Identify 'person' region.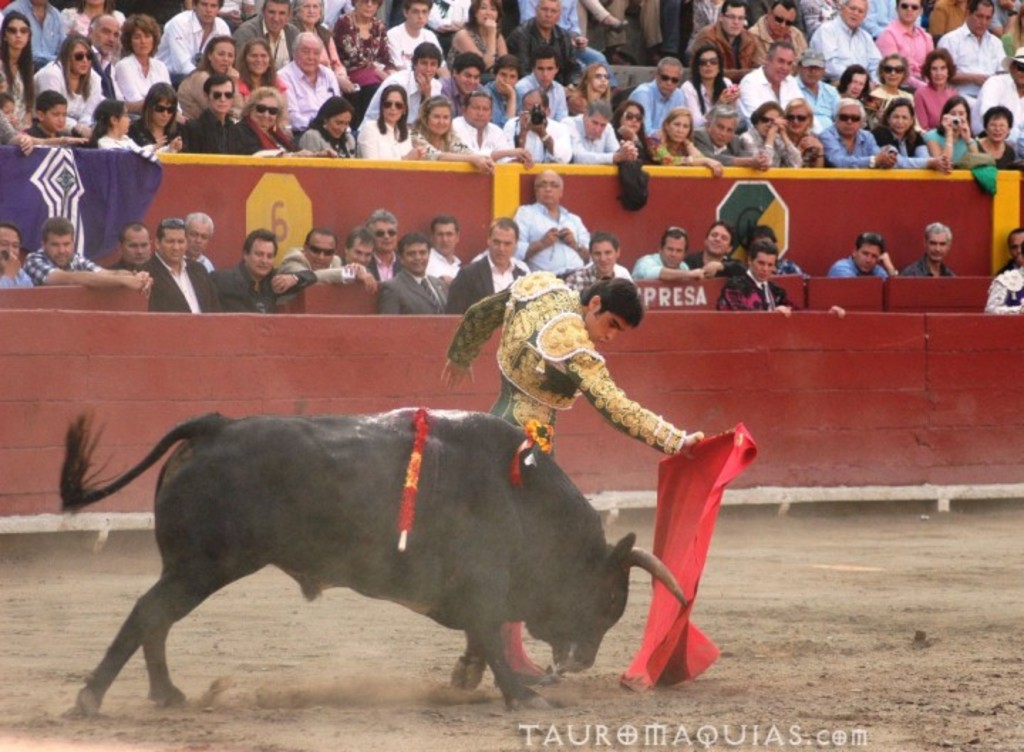
Region: <region>438, 267, 703, 688</region>.
